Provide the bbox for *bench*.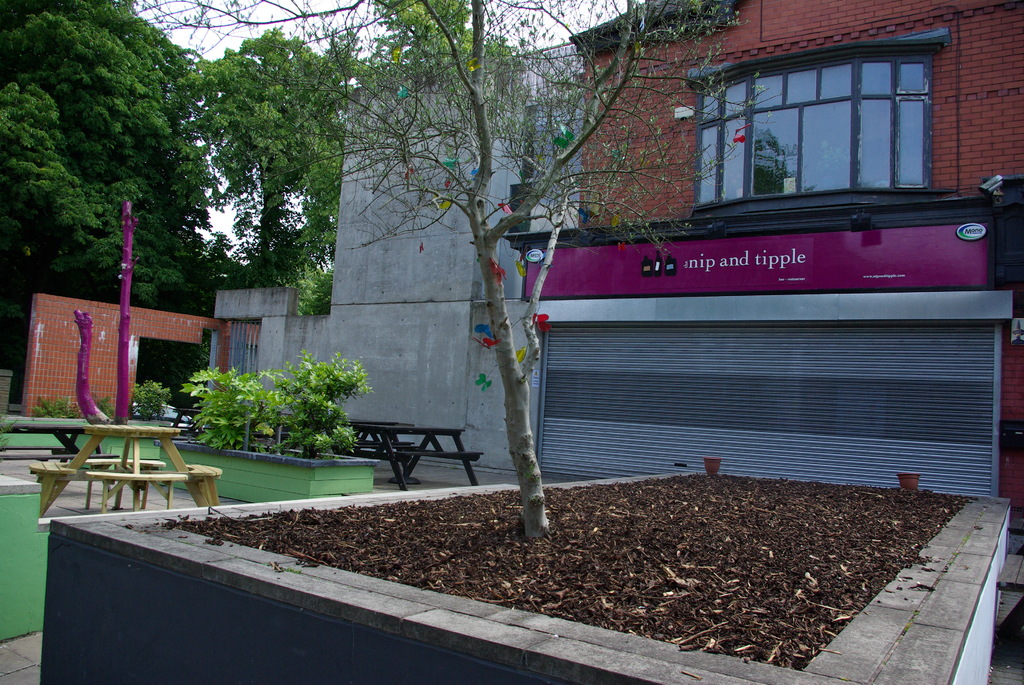
(350, 423, 470, 487).
